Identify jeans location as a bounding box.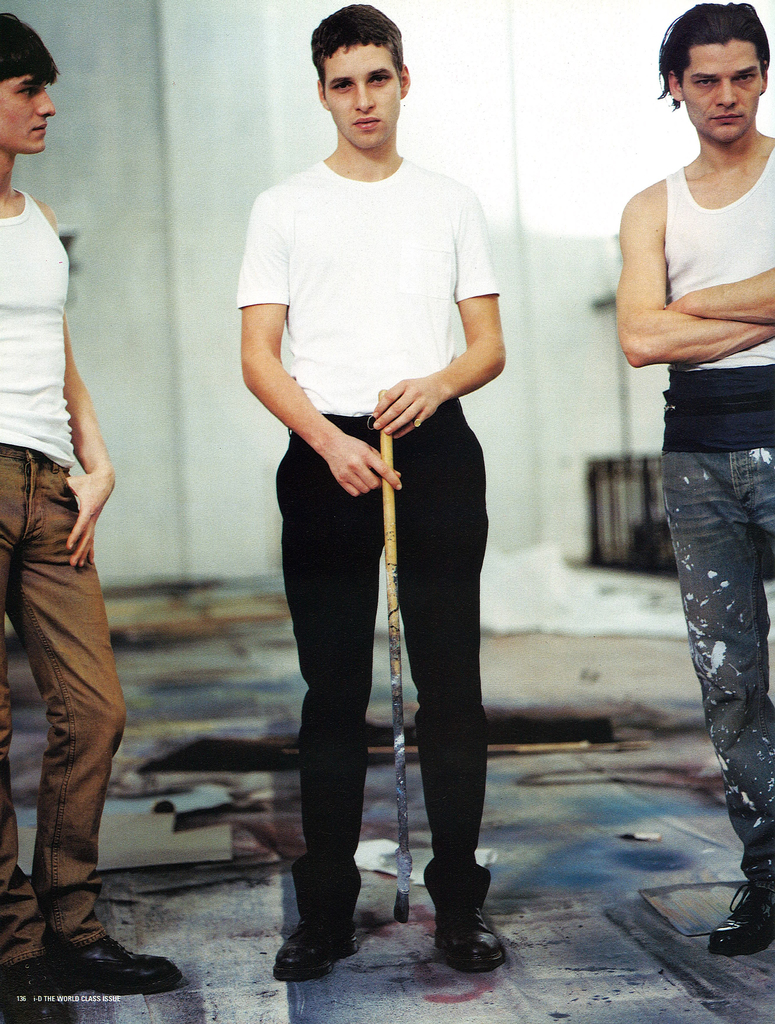
{"x1": 0, "y1": 449, "x2": 123, "y2": 982}.
